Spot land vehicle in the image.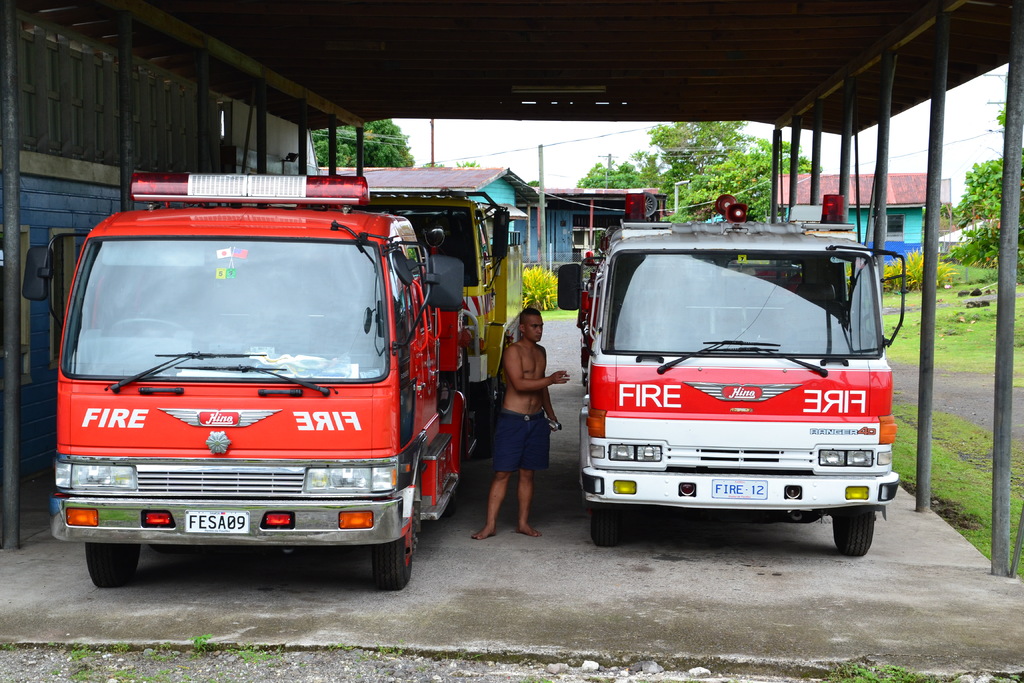
land vehicle found at {"left": 593, "top": 222, "right": 916, "bottom": 557}.
